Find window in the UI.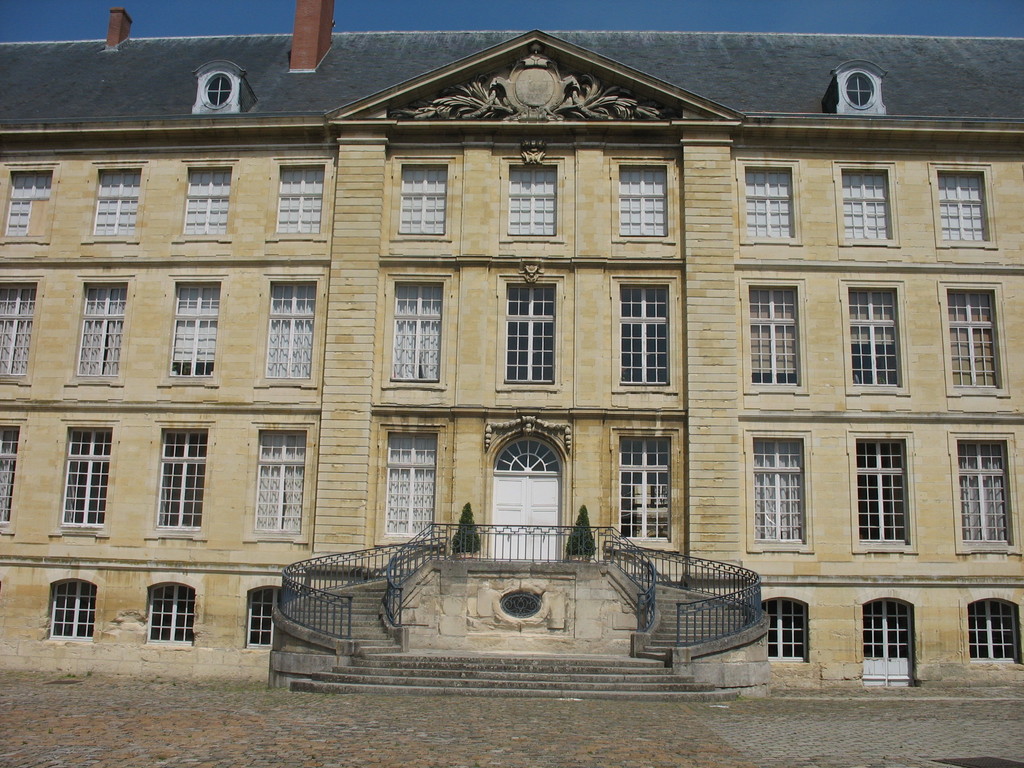
UI element at (left=0, top=166, right=58, bottom=246).
